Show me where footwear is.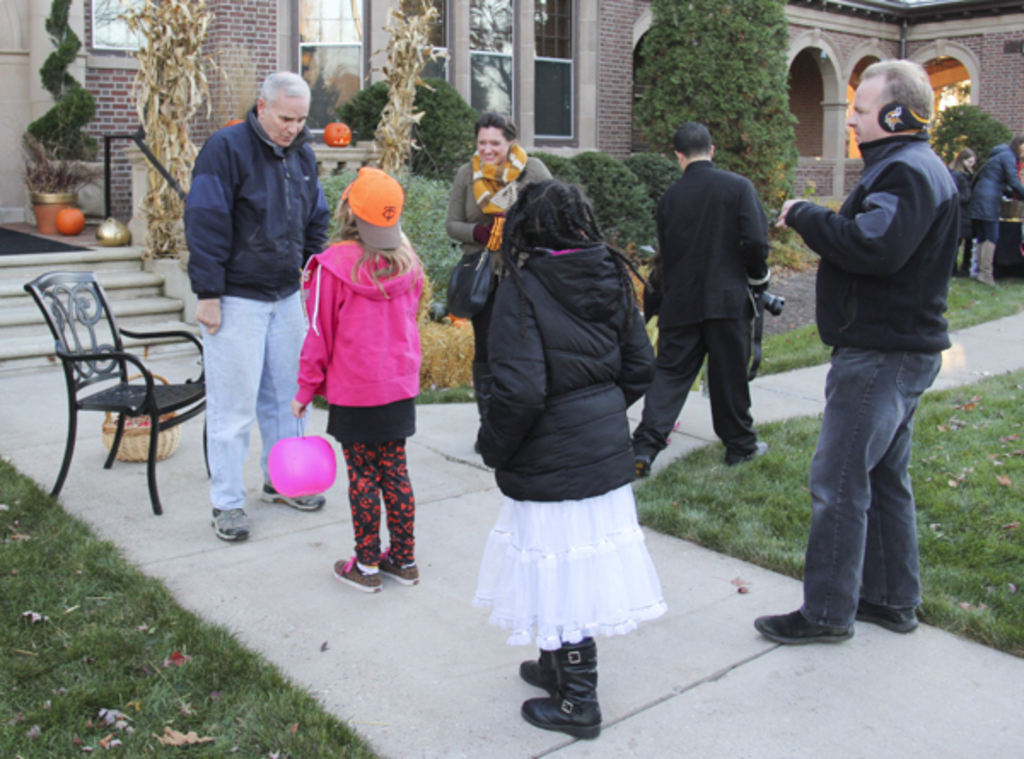
footwear is at select_region(623, 440, 654, 481).
